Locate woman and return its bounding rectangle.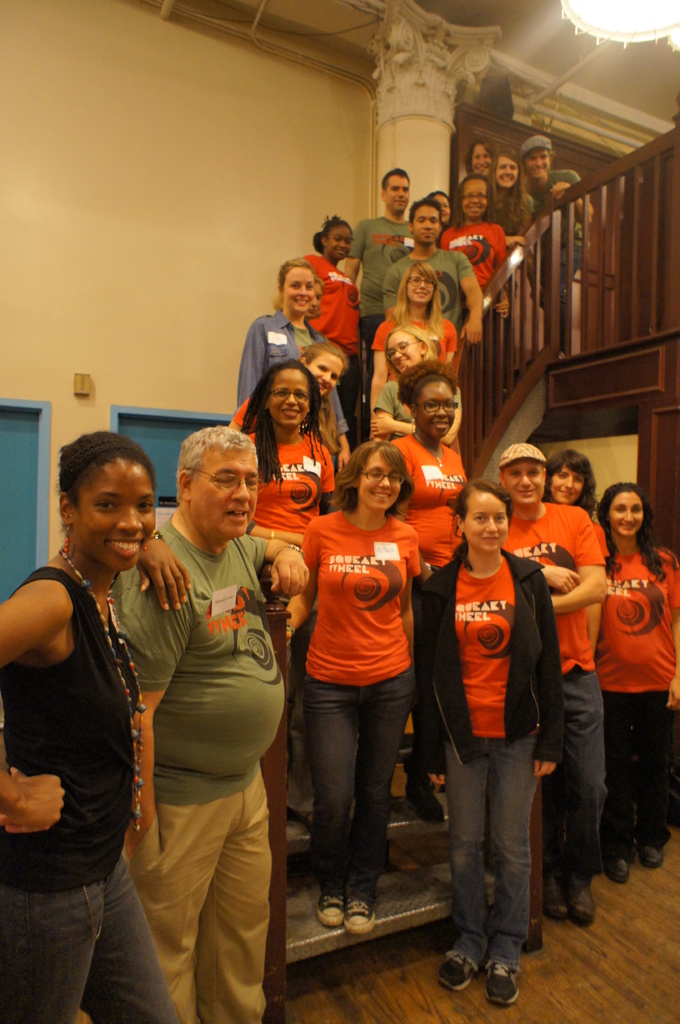
(233,342,346,433).
